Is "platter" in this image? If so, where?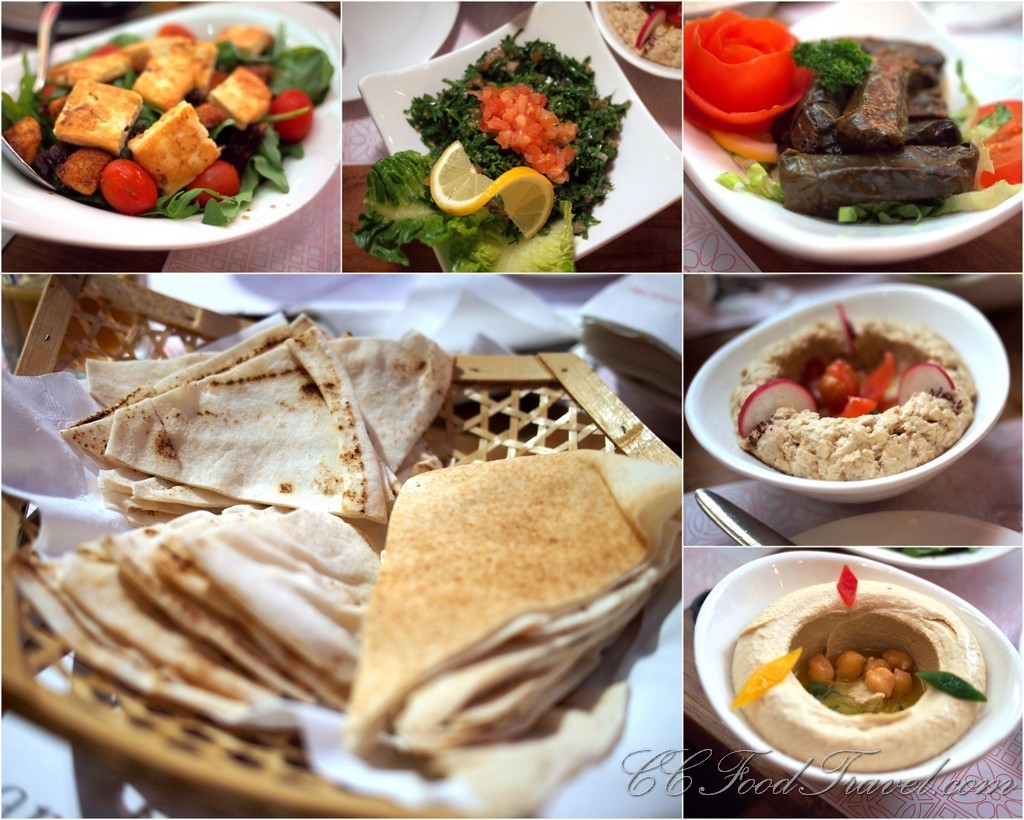
Yes, at rect(683, 0, 1023, 262).
